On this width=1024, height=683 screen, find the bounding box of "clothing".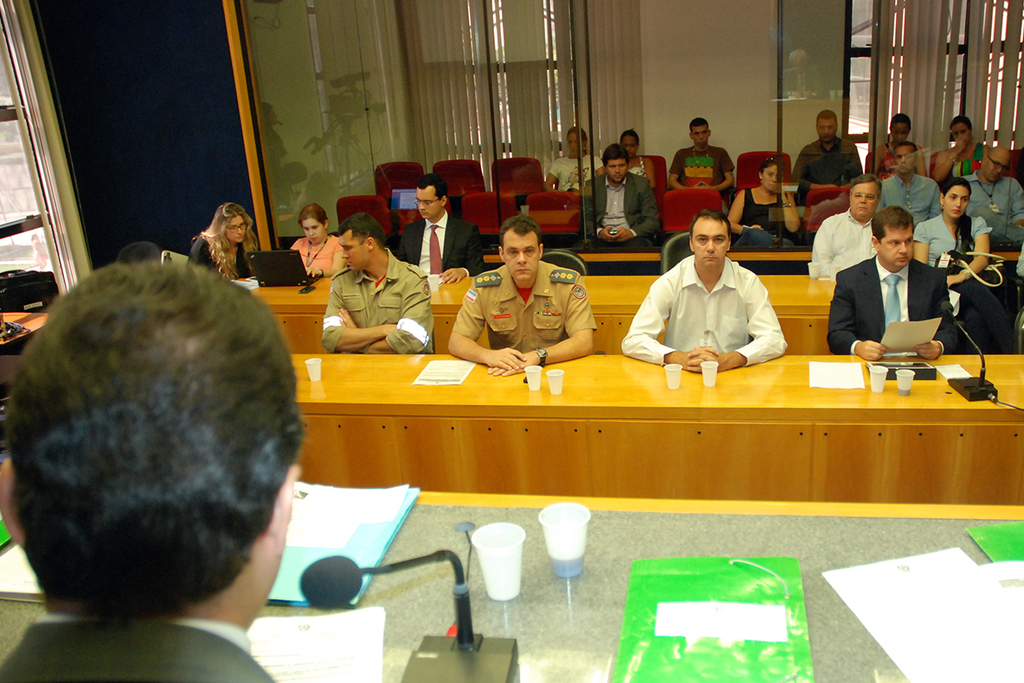
Bounding box: 795/137/865/204.
